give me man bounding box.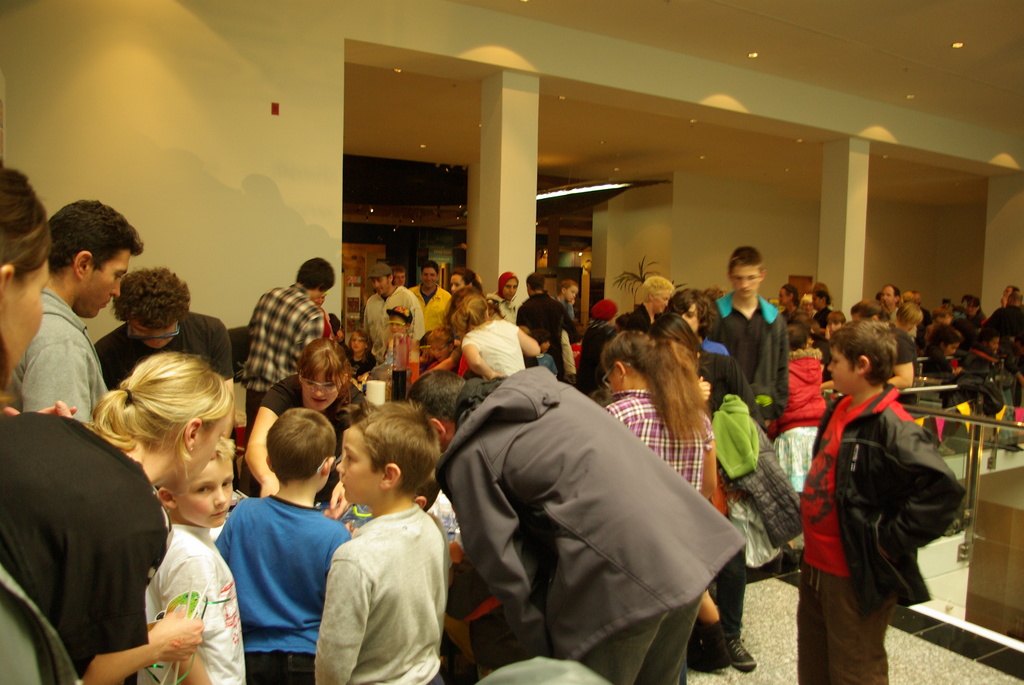
877,287,925,335.
